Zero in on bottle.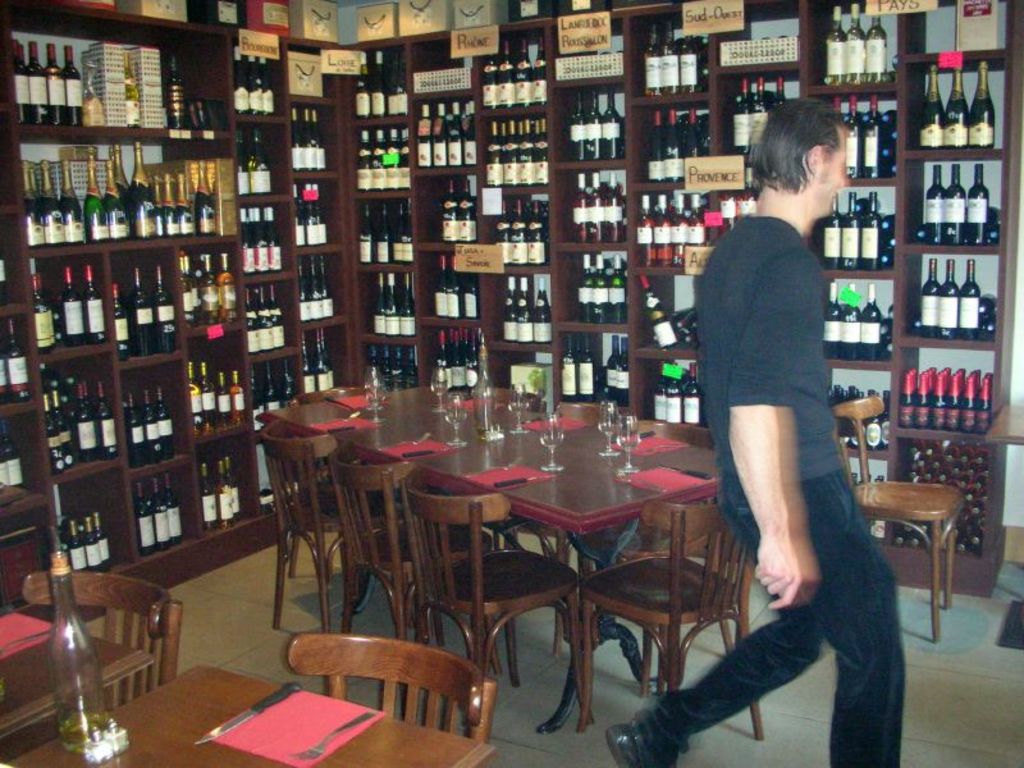
Zeroed in: 649:196:675:265.
